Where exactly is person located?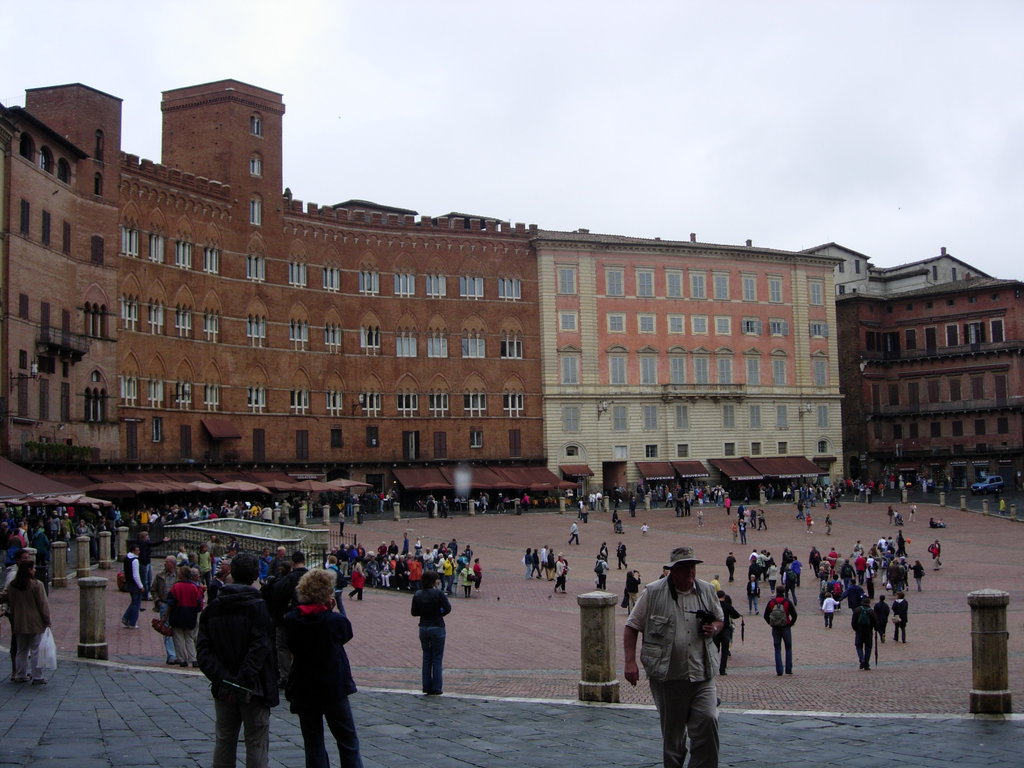
Its bounding box is (x1=999, y1=498, x2=1008, y2=515).
